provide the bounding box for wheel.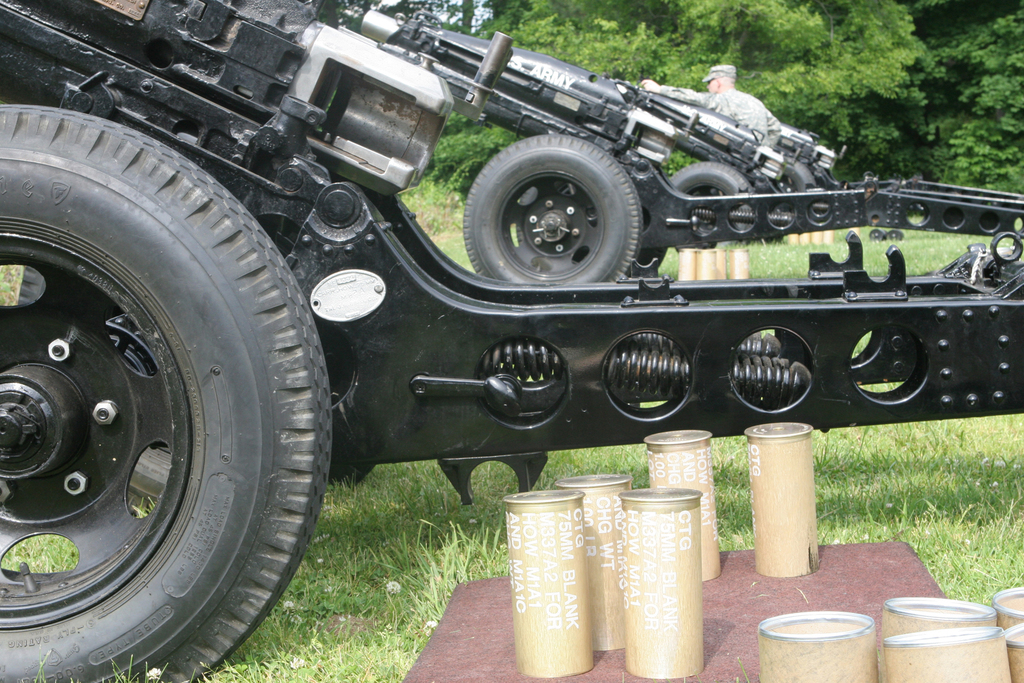
(x1=636, y1=210, x2=668, y2=272).
